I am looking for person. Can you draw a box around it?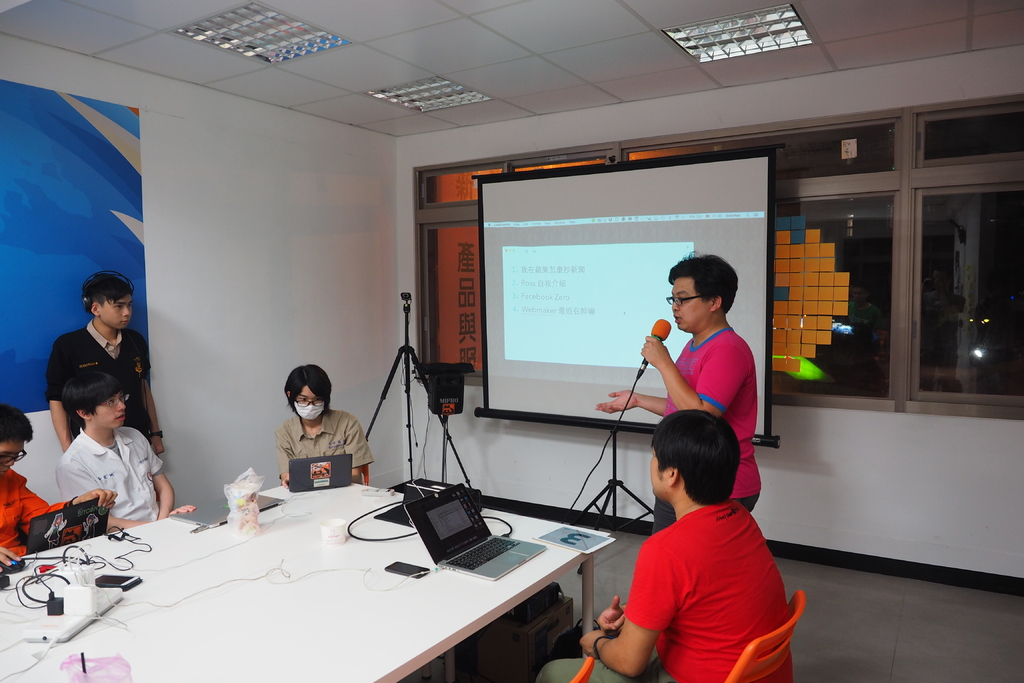
Sure, the bounding box is [0,403,113,584].
